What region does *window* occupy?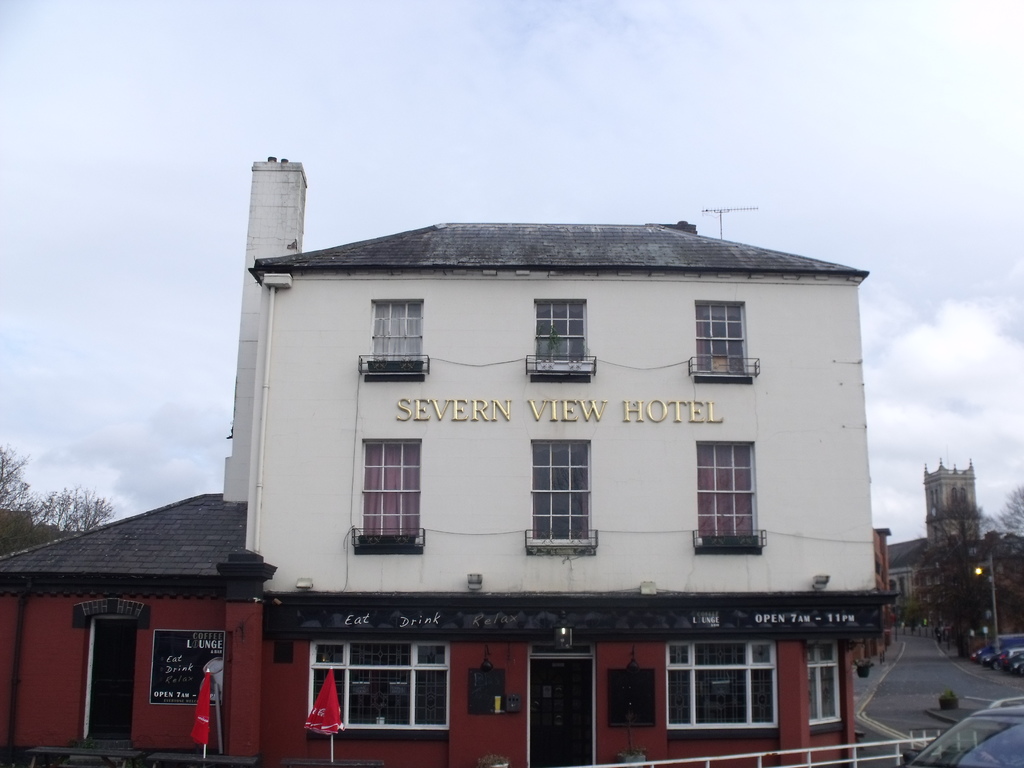
rect(361, 434, 420, 542).
